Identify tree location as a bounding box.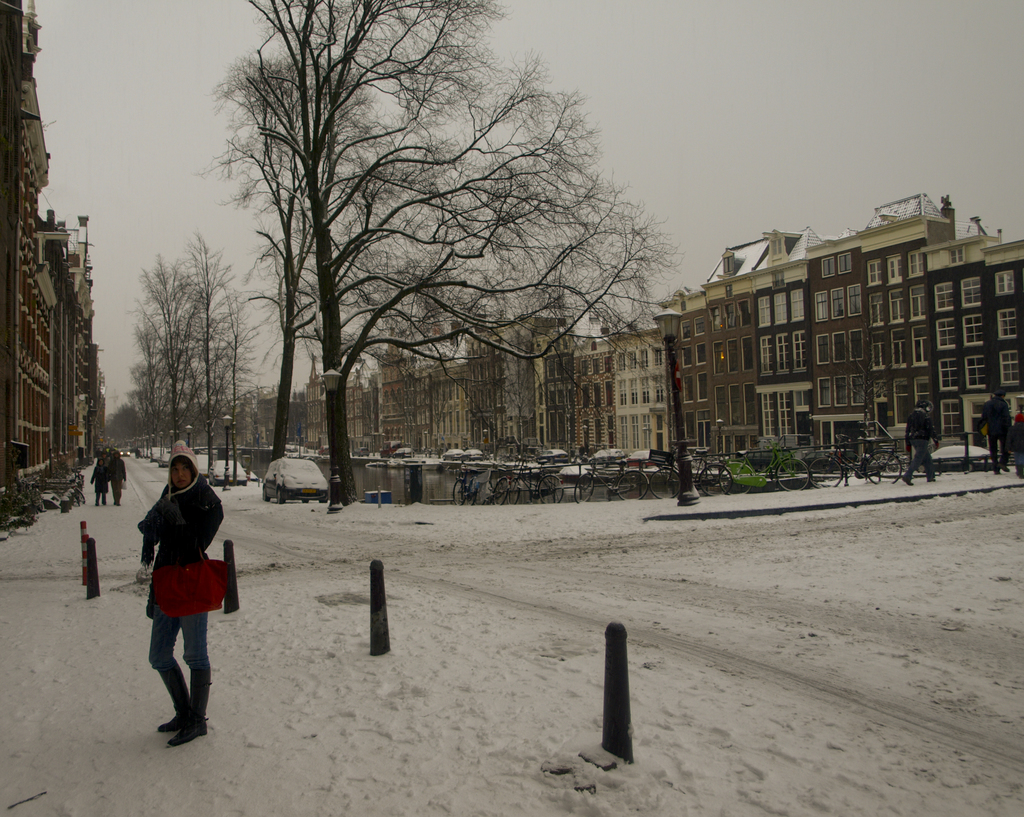
(237,44,419,463).
